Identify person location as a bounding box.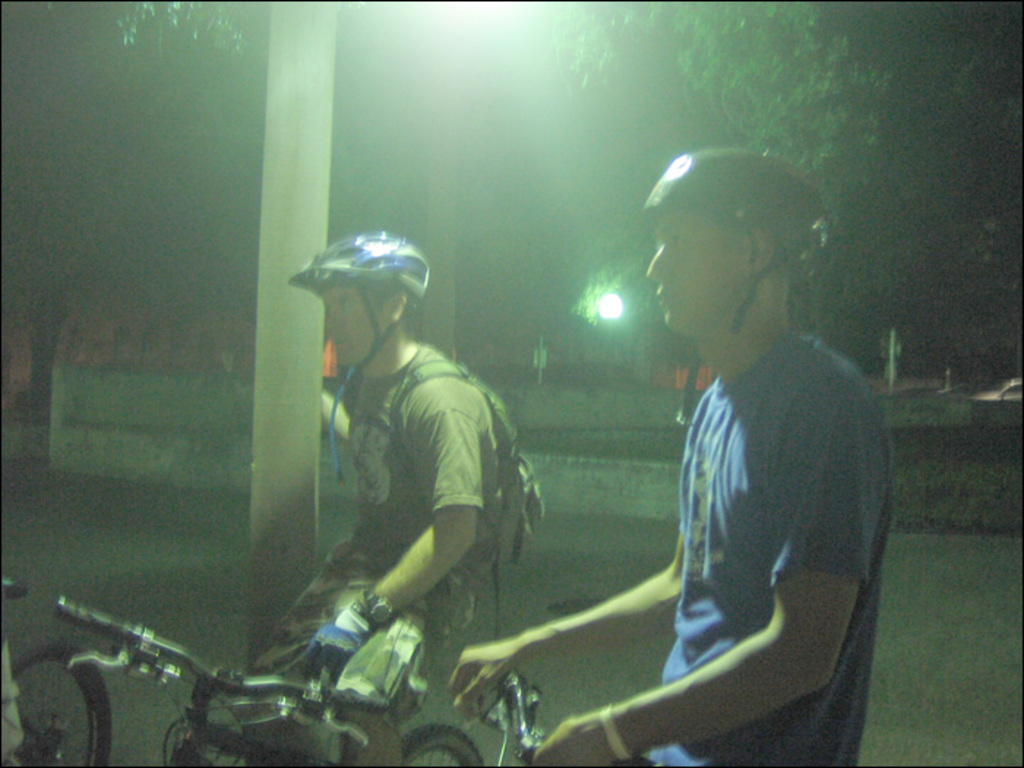
[x1=218, y1=252, x2=527, y2=767].
